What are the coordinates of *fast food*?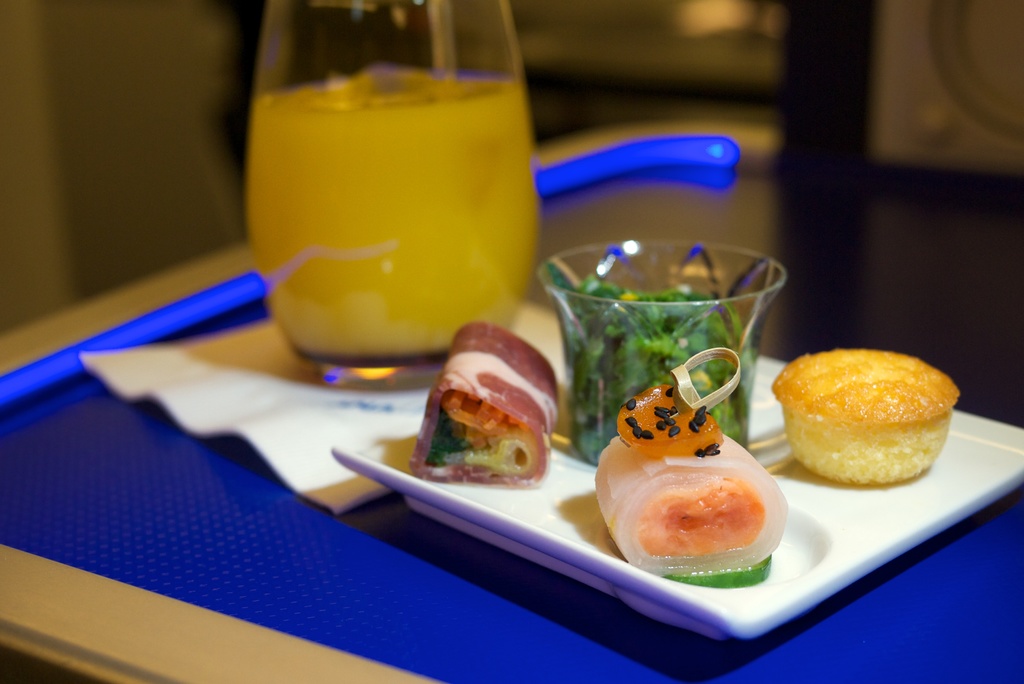
411, 329, 559, 505.
